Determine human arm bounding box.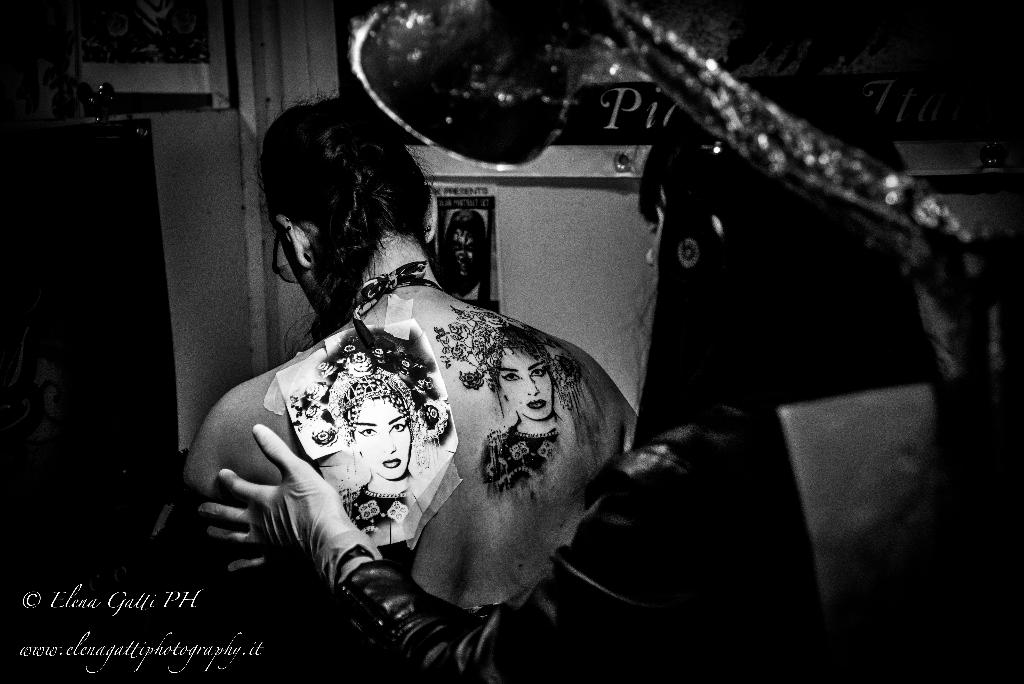
Determined: [left=196, top=423, right=356, bottom=574].
